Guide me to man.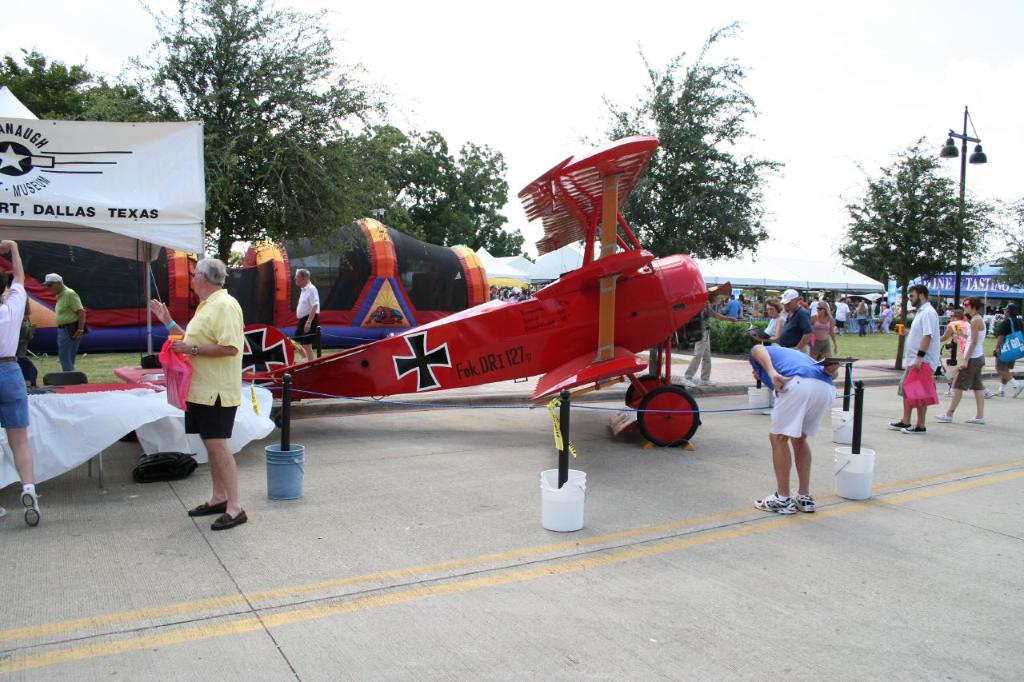
Guidance: 988, 304, 1023, 398.
